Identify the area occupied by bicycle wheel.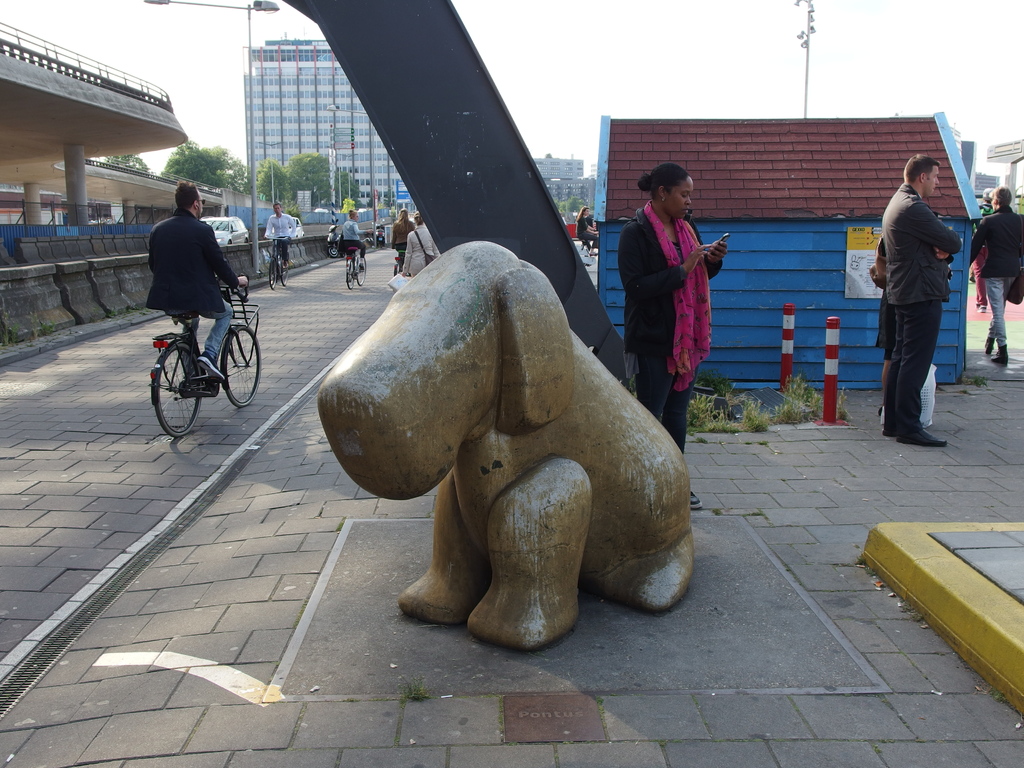
Area: (x1=147, y1=345, x2=220, y2=434).
